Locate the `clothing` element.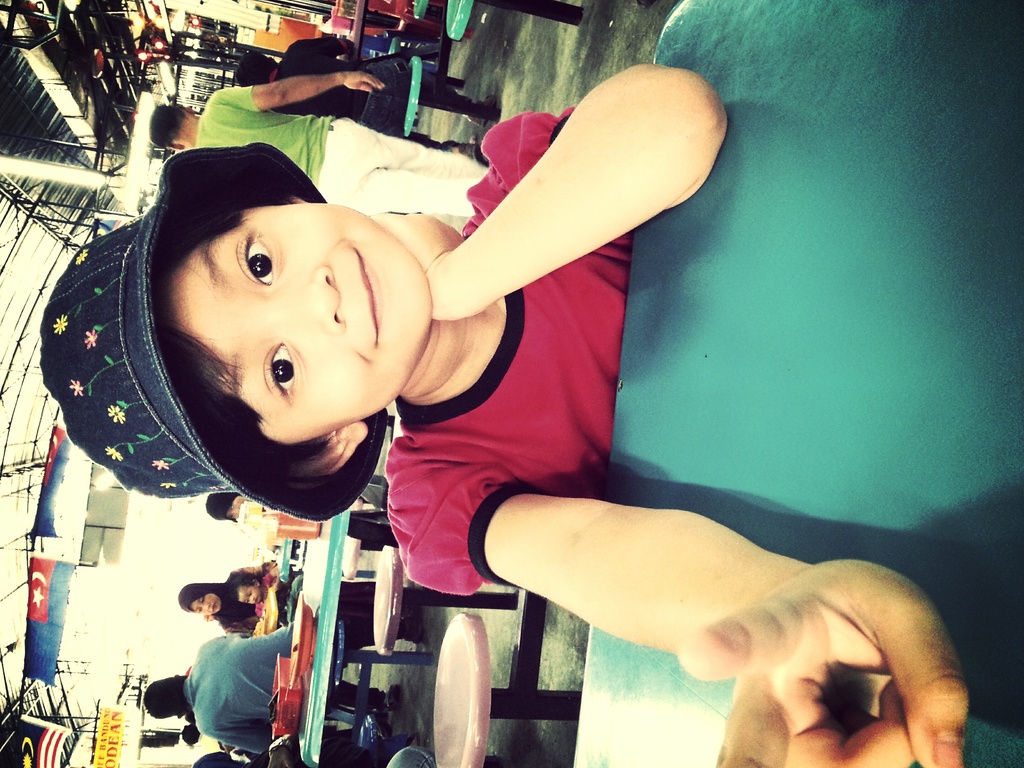
Element bbox: (196,89,490,216).
